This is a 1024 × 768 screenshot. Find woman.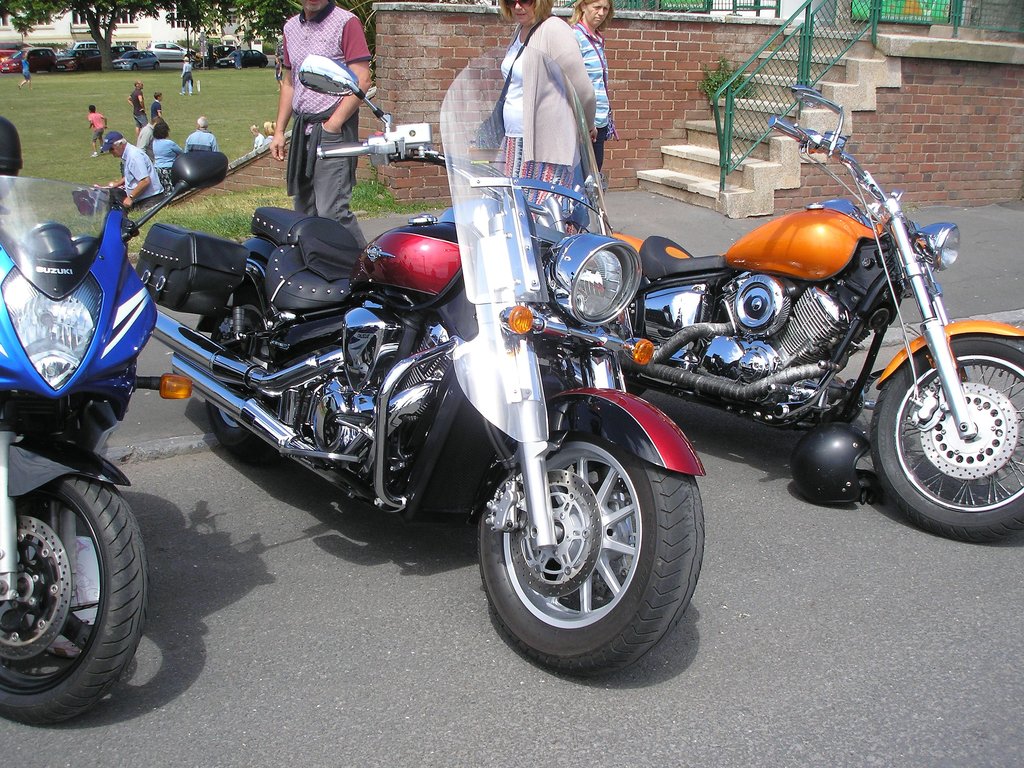
Bounding box: left=567, top=0, right=614, bottom=185.
